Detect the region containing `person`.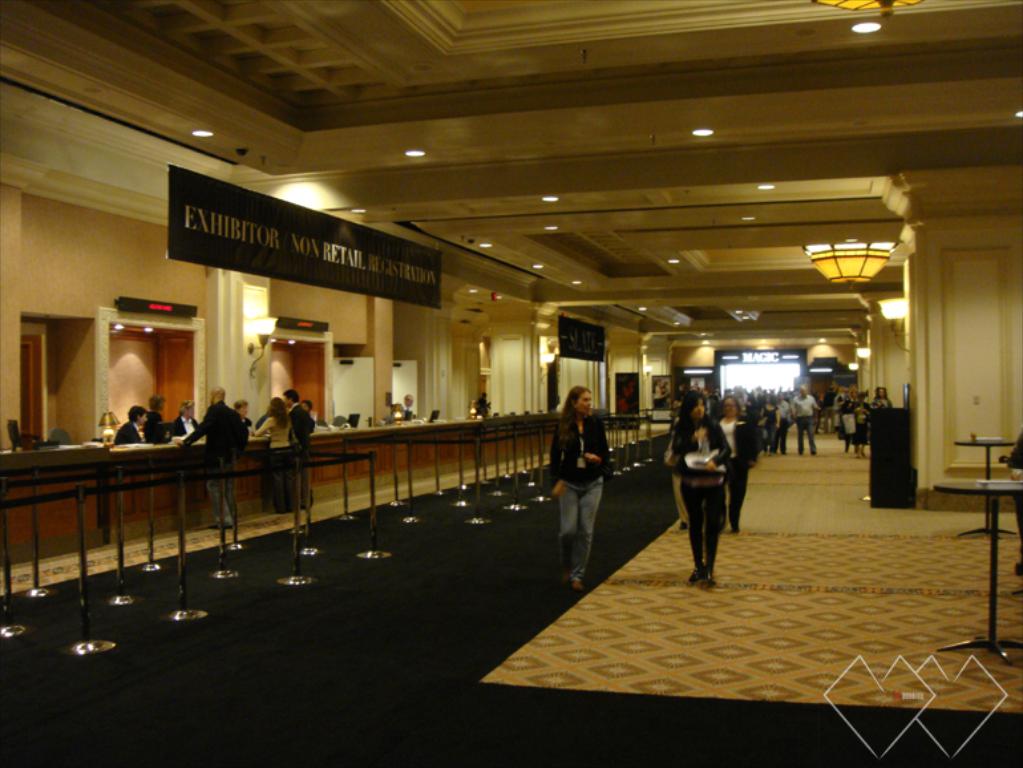
l=169, t=399, r=199, b=441.
